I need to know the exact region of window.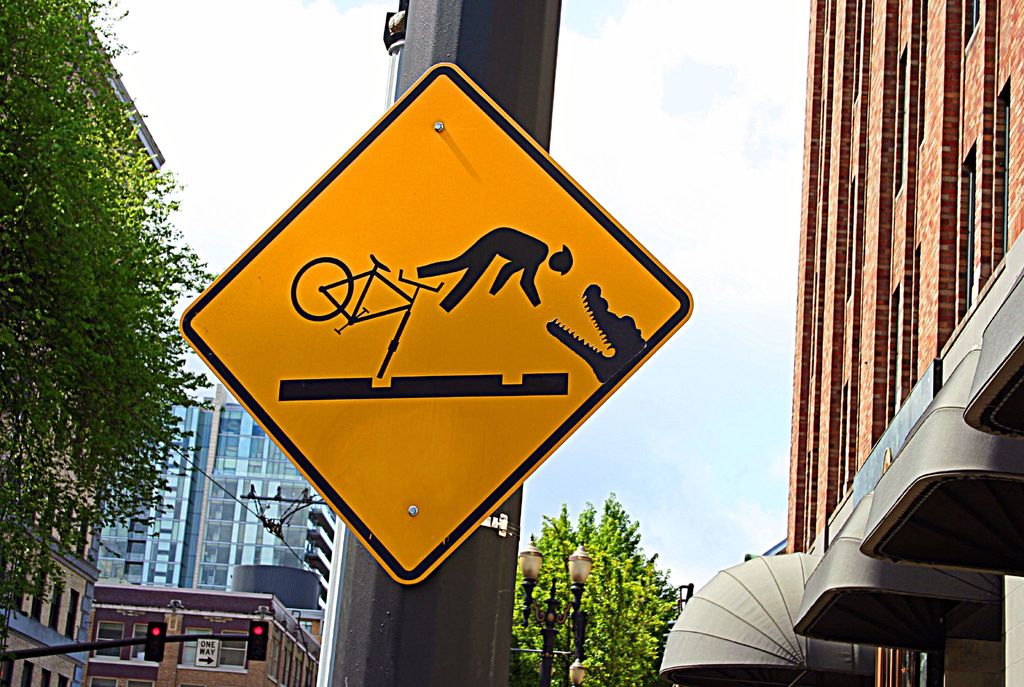
Region: crop(181, 632, 216, 667).
